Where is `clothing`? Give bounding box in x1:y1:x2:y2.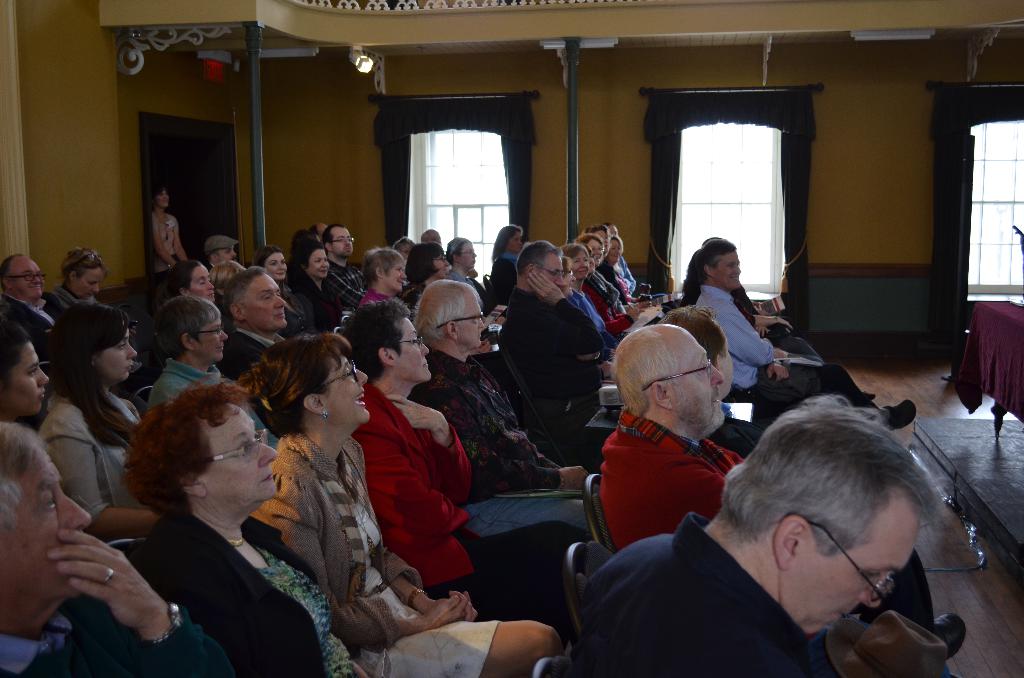
685:289:883:419.
